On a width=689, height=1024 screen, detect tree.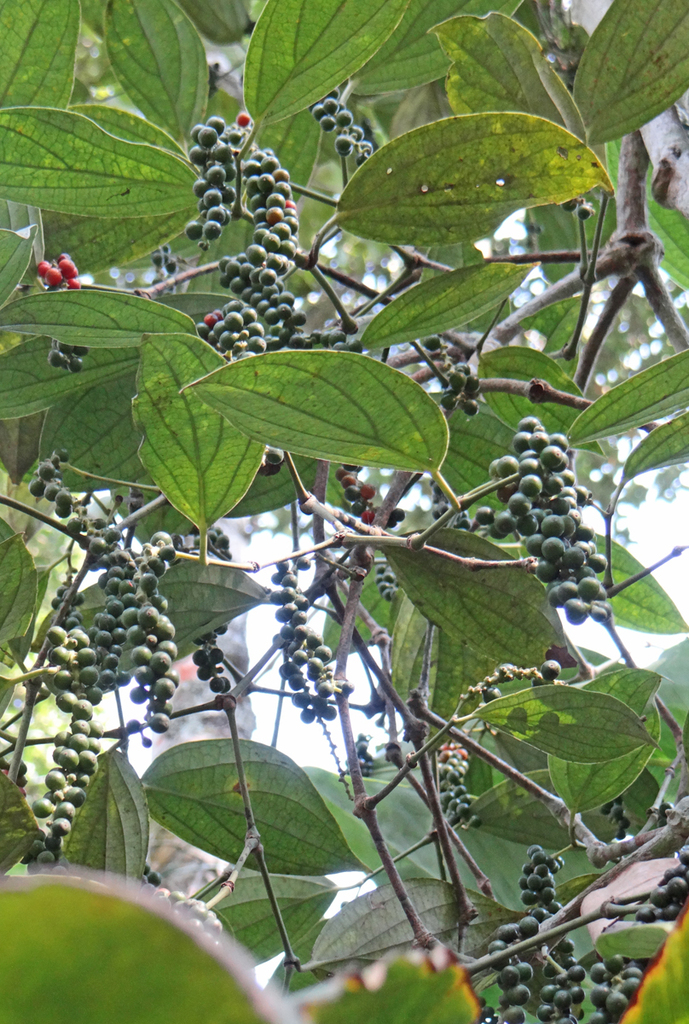
box=[0, 44, 671, 968].
